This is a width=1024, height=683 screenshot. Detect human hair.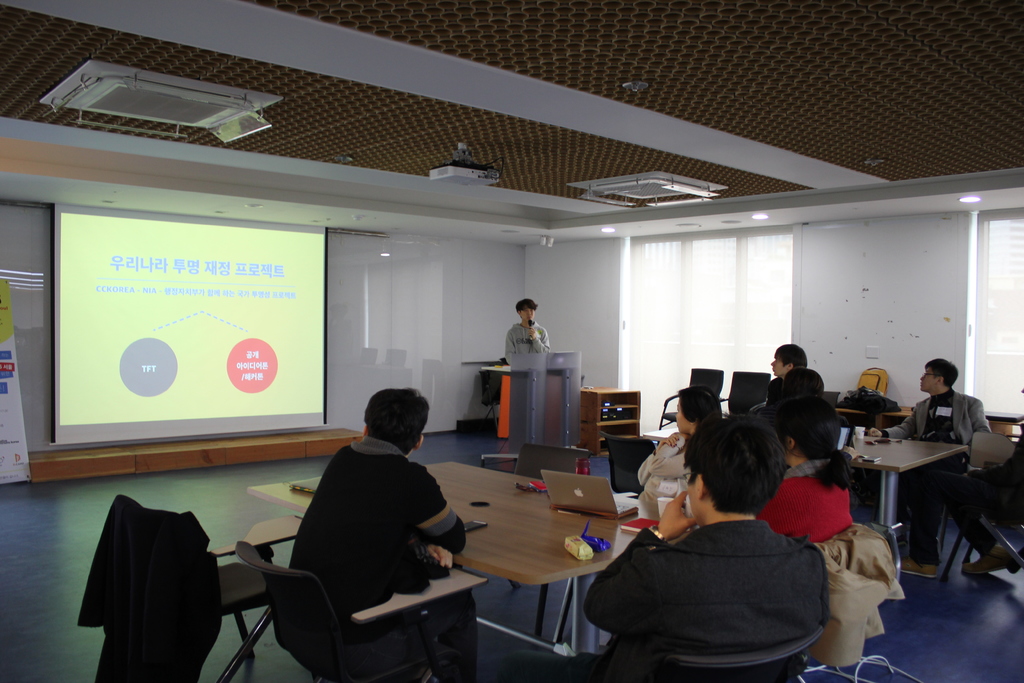
box=[680, 408, 792, 520].
